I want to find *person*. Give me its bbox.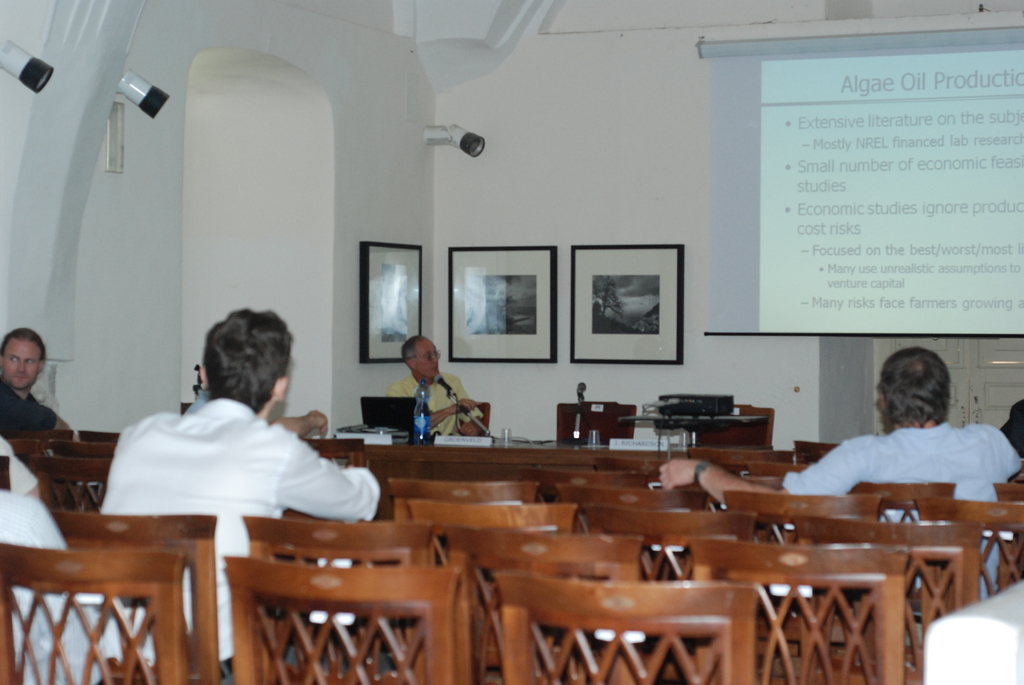
(101, 311, 381, 682).
